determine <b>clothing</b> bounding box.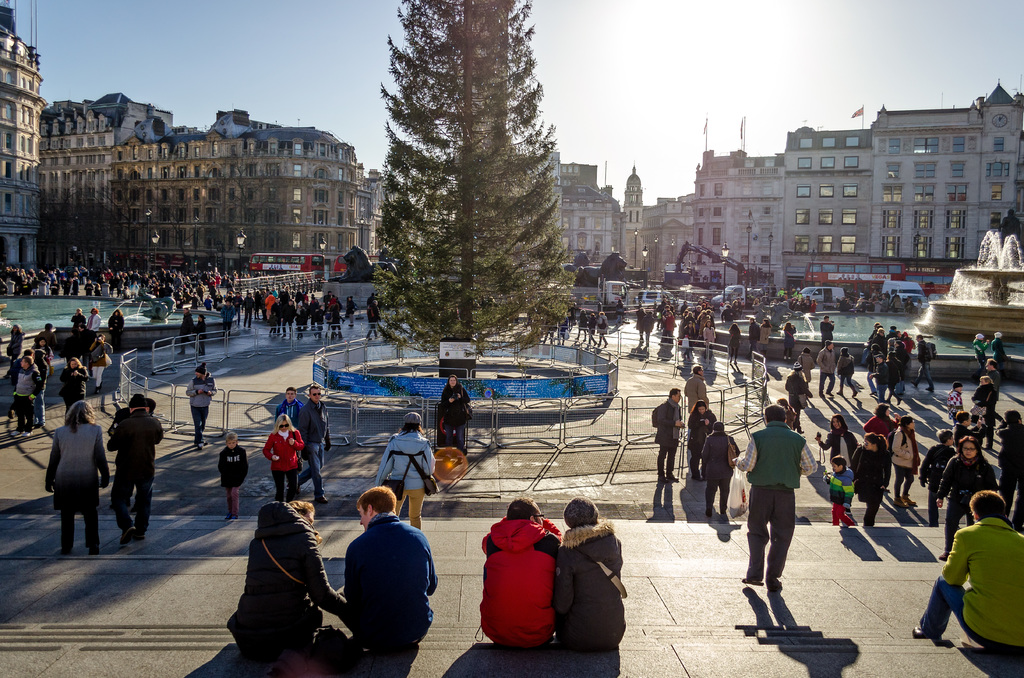
Determined: bbox(553, 512, 632, 634).
